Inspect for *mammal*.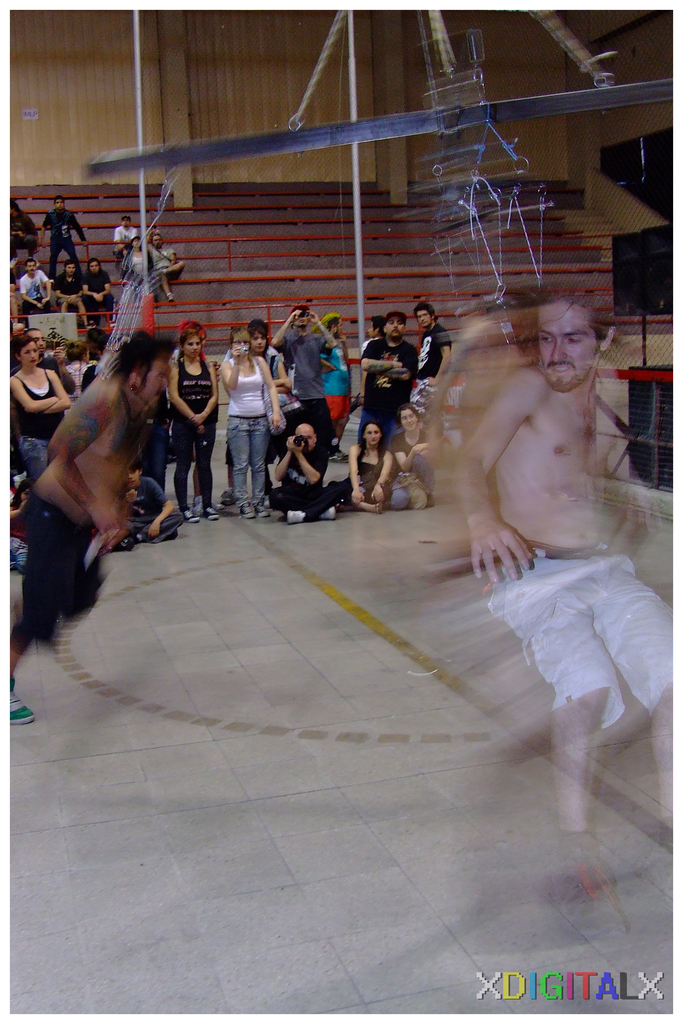
Inspection: l=322, t=314, r=353, b=461.
